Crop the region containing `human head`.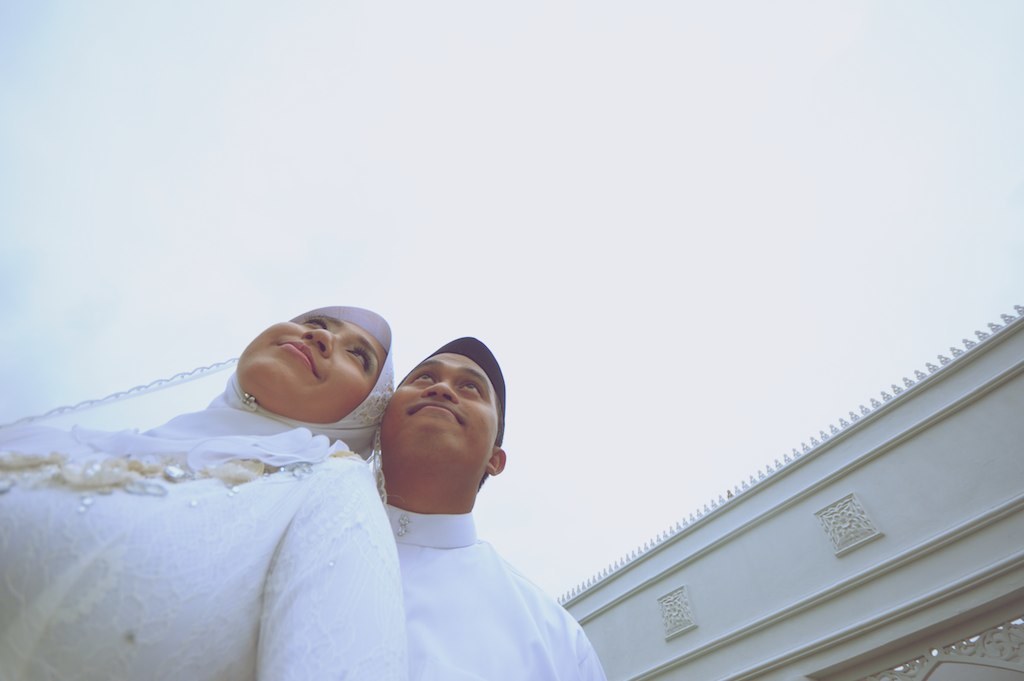
Crop region: crop(384, 320, 504, 503).
